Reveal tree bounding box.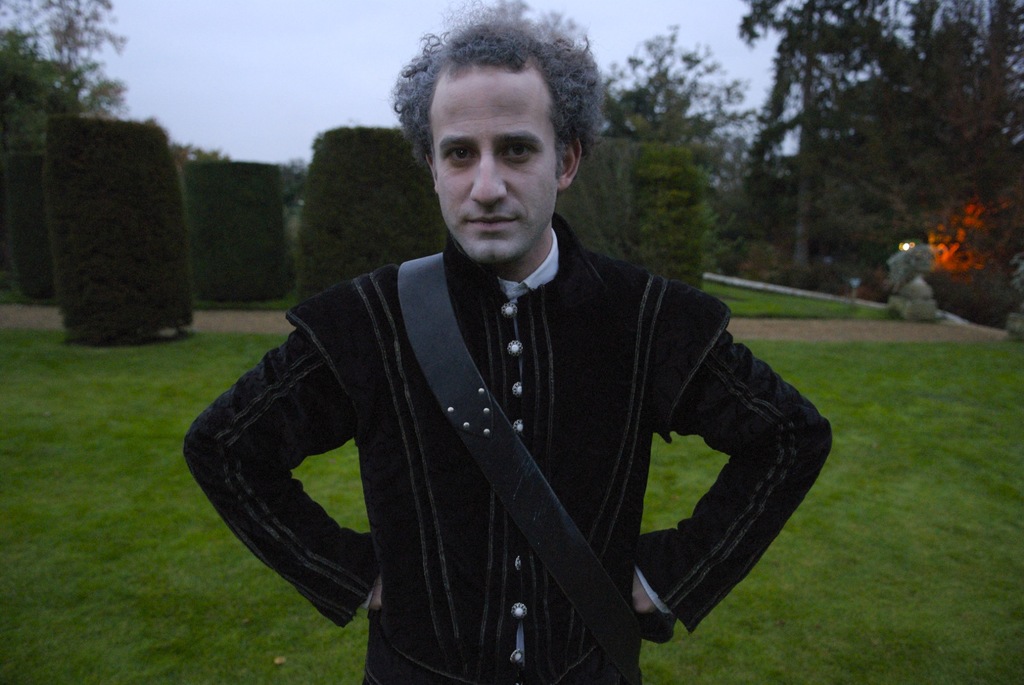
Revealed: x1=738, y1=0, x2=1023, y2=338.
